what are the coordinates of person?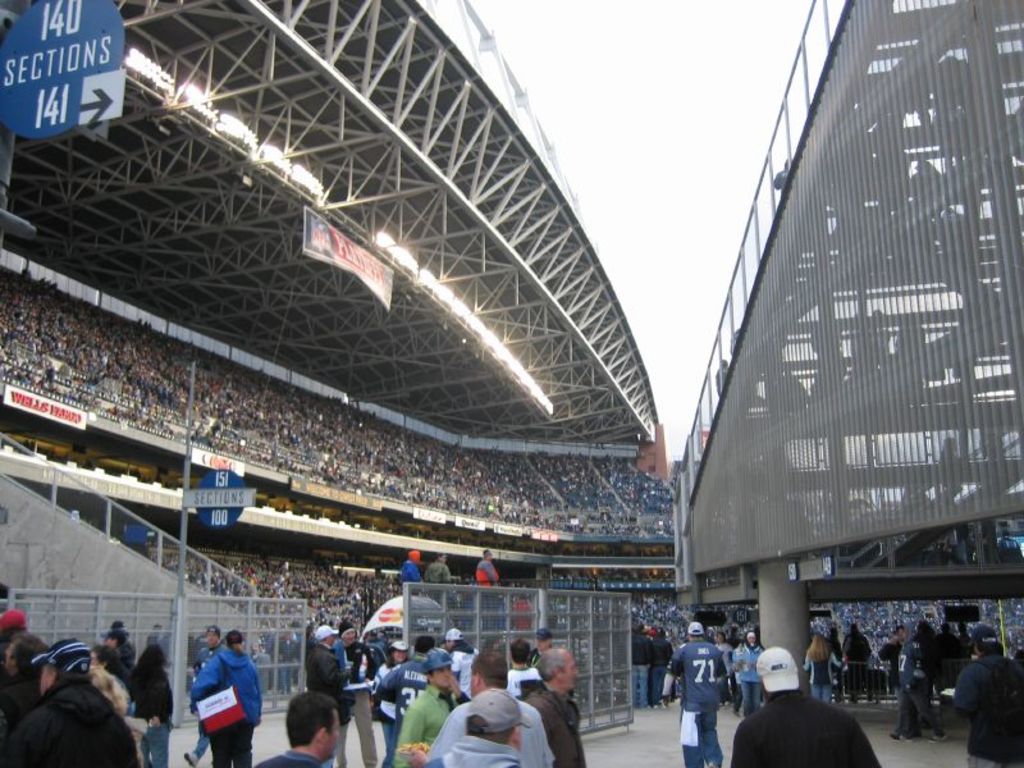
crop(260, 689, 346, 767).
